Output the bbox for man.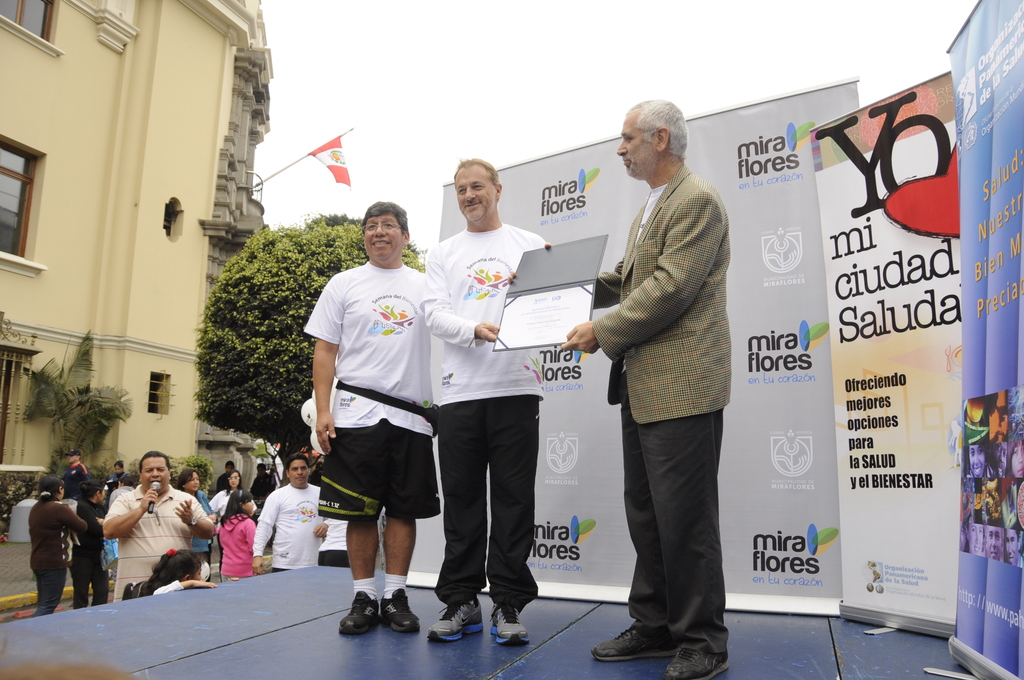
[61,449,90,502].
